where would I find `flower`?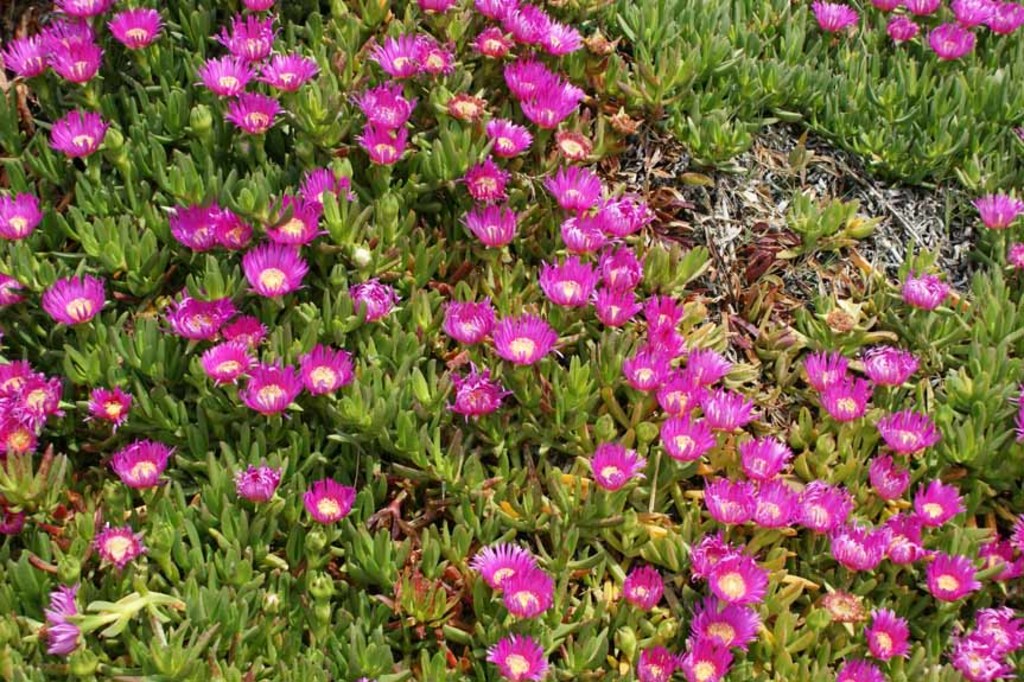
At [x1=212, y1=217, x2=263, y2=249].
